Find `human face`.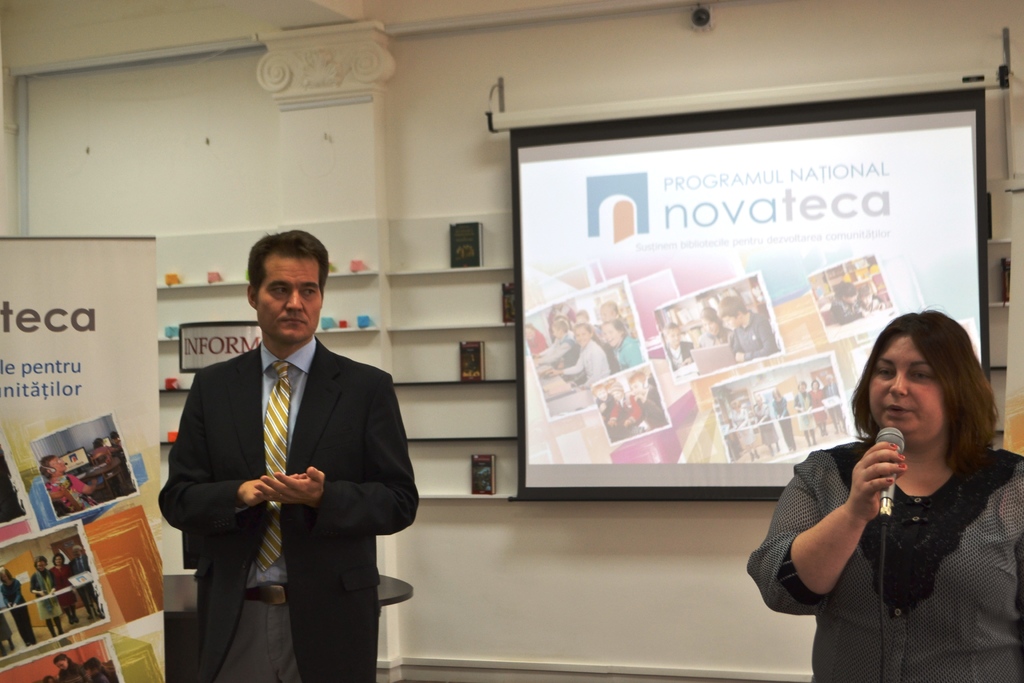
rect(825, 375, 833, 385).
